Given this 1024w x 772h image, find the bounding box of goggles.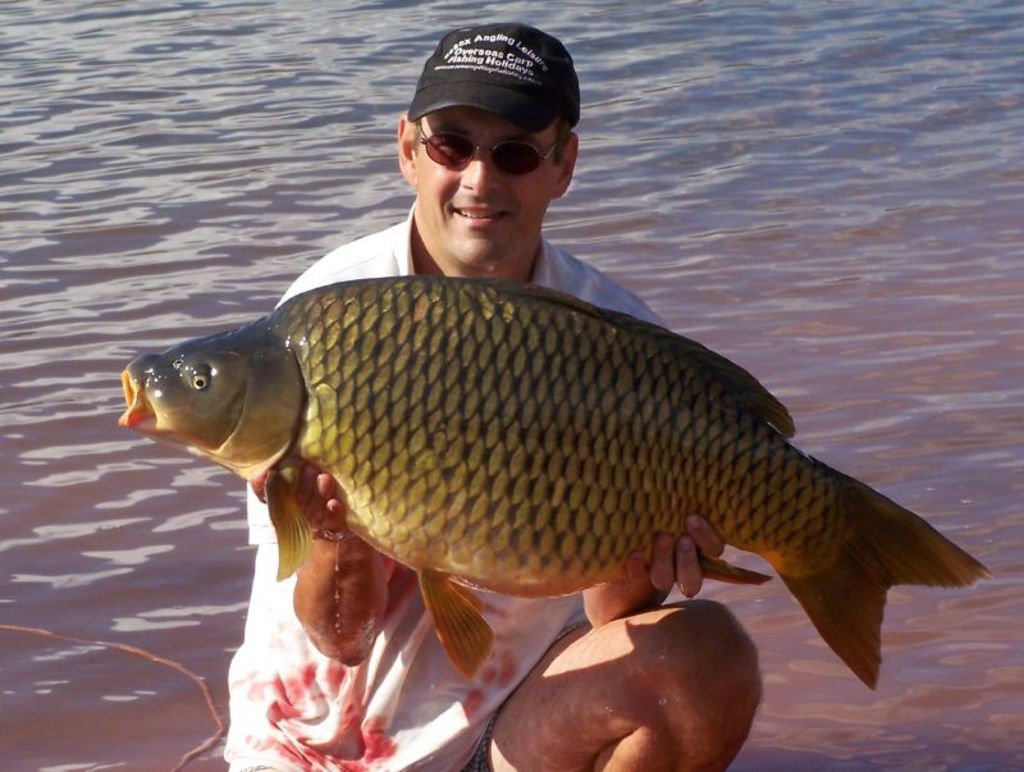
[x1=415, y1=117, x2=563, y2=177].
